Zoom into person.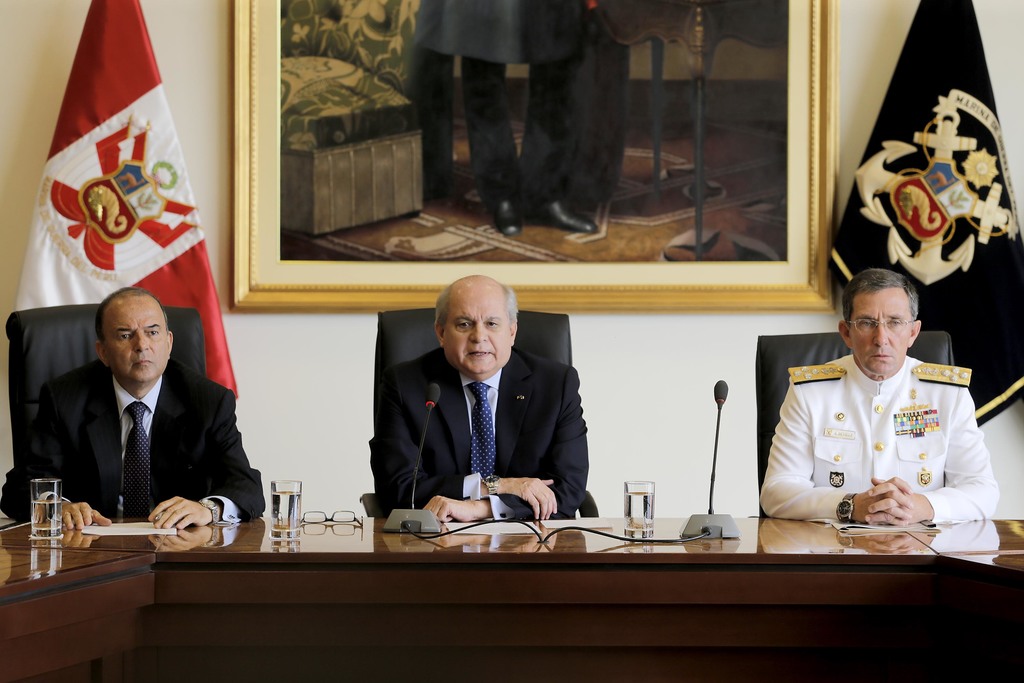
Zoom target: (14,294,268,531).
